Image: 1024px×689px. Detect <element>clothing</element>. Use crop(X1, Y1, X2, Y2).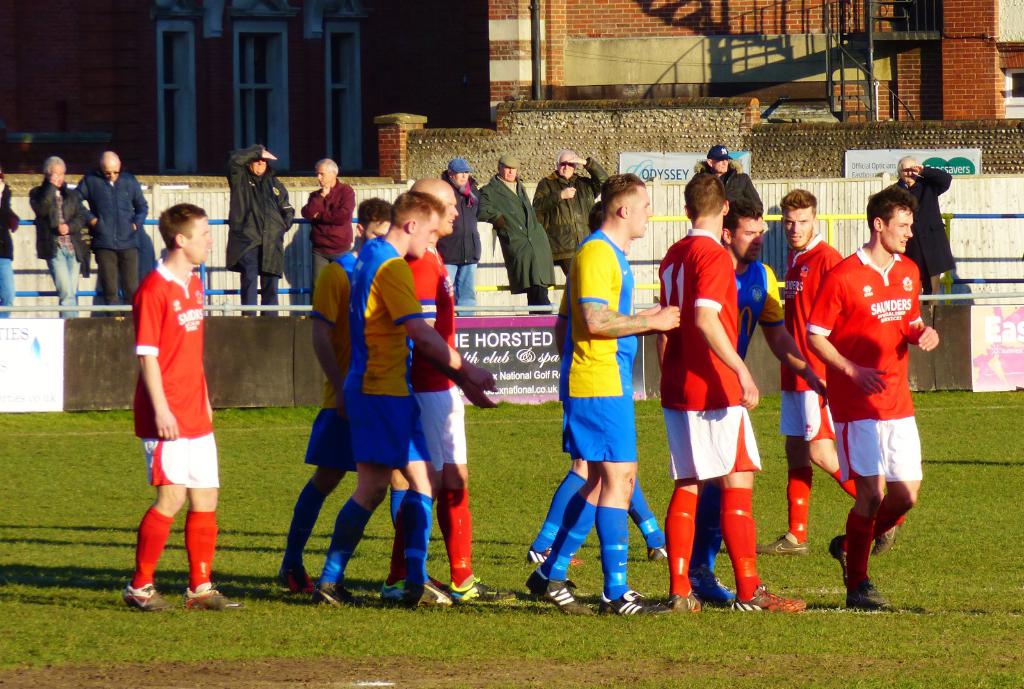
crop(228, 145, 291, 319).
